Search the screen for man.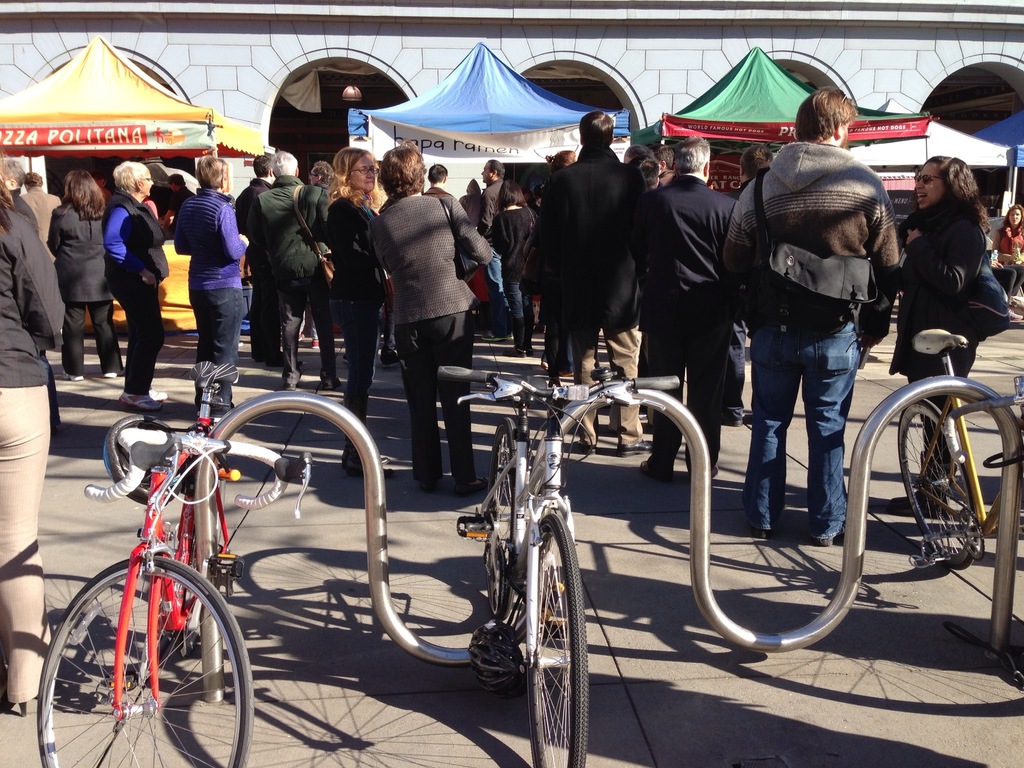
Found at bbox(236, 145, 278, 360).
